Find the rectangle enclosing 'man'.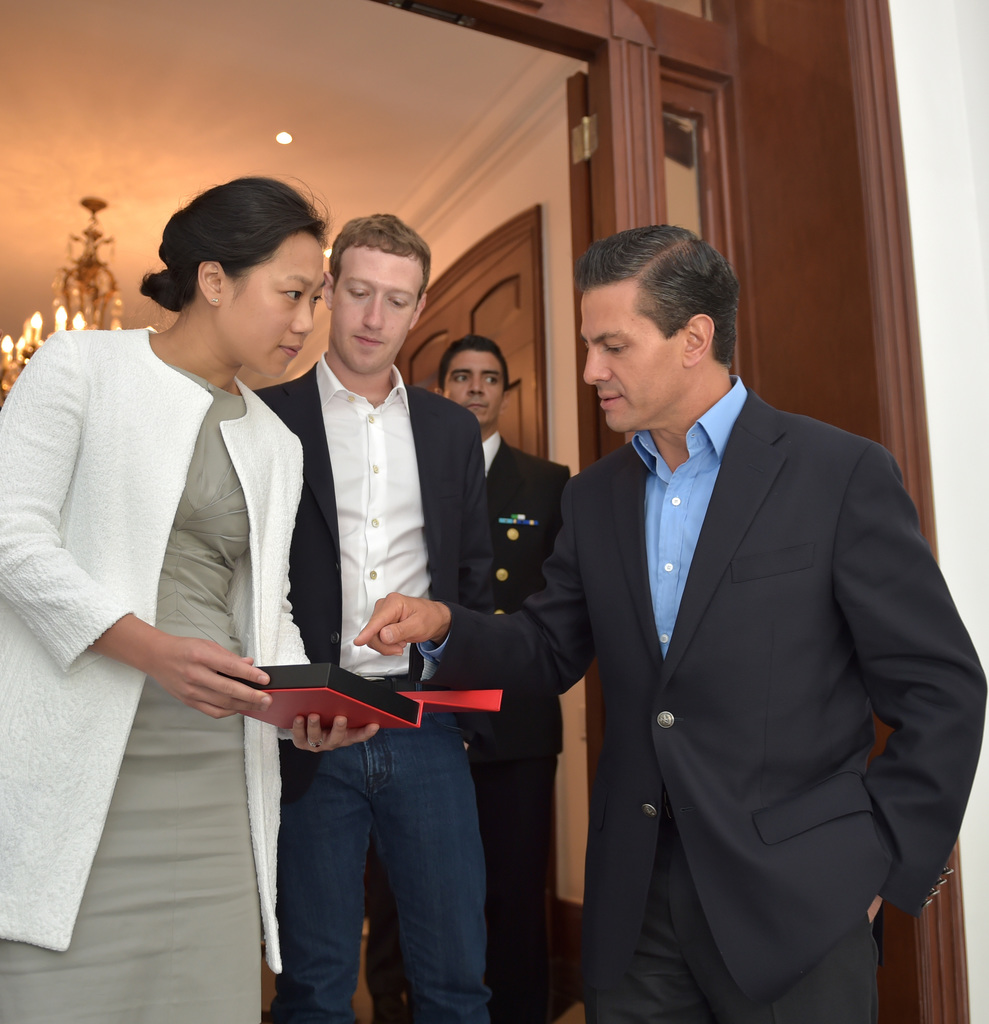
(left=432, top=337, right=577, bottom=1023).
